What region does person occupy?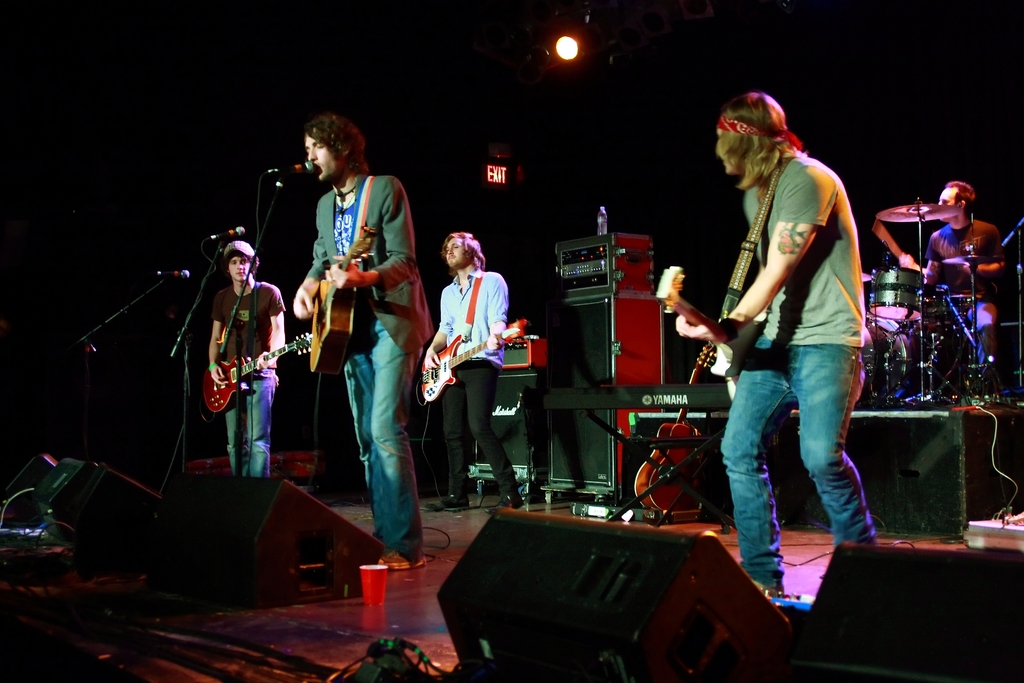
box(899, 179, 1005, 397).
